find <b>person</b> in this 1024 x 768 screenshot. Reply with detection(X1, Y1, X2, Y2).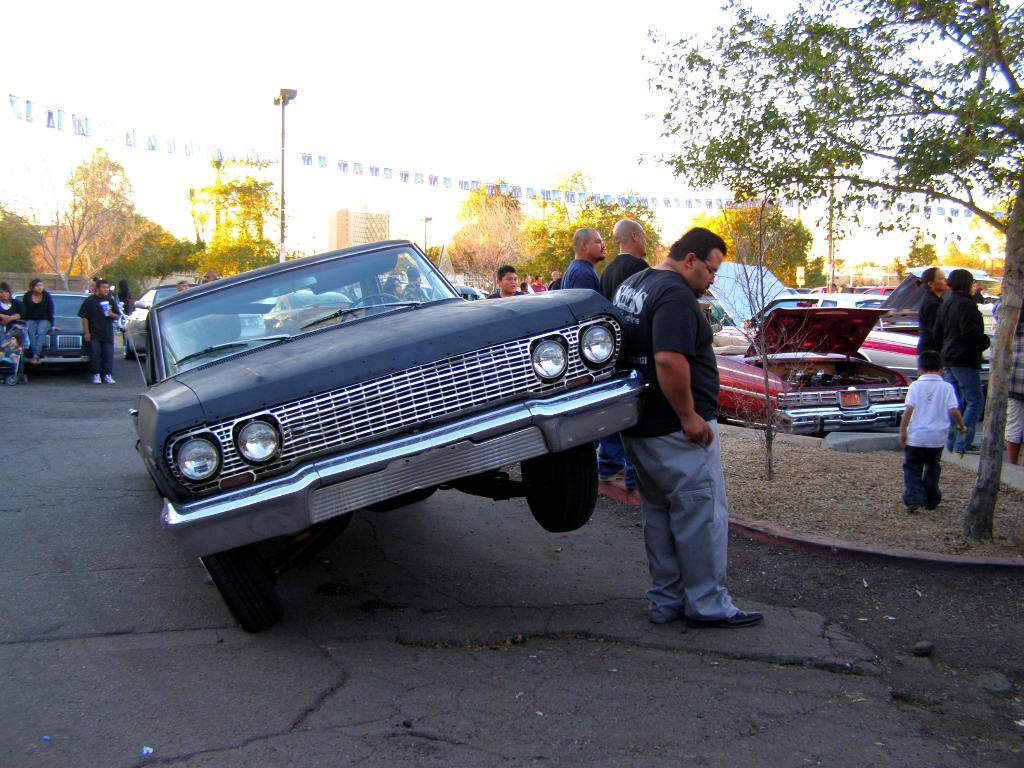
detection(0, 278, 33, 351).
